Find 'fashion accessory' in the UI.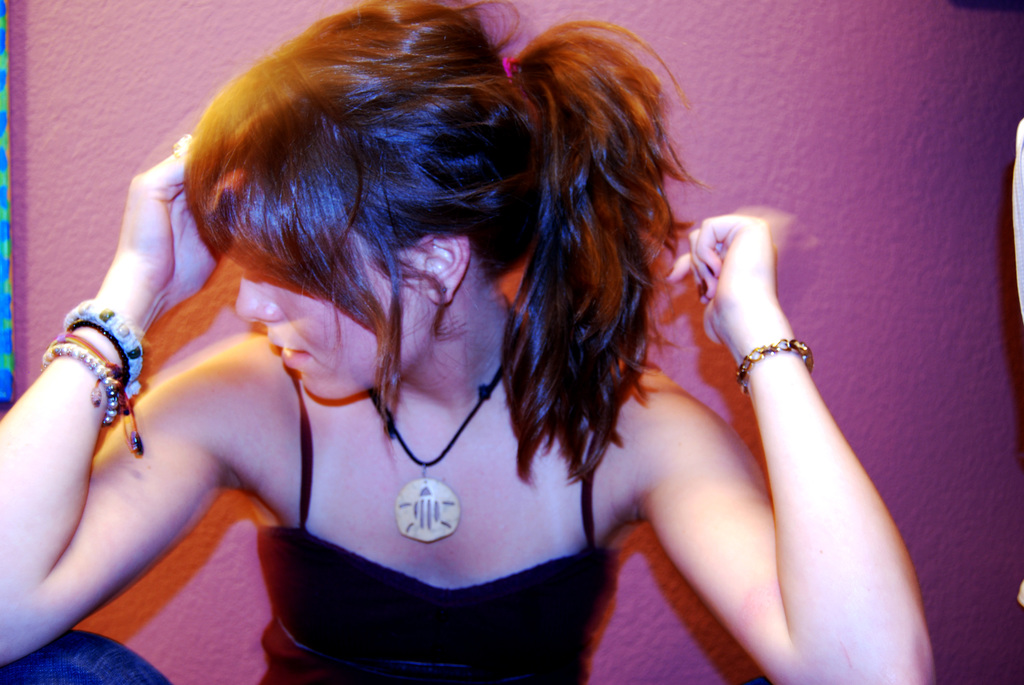
UI element at 38 302 145 471.
